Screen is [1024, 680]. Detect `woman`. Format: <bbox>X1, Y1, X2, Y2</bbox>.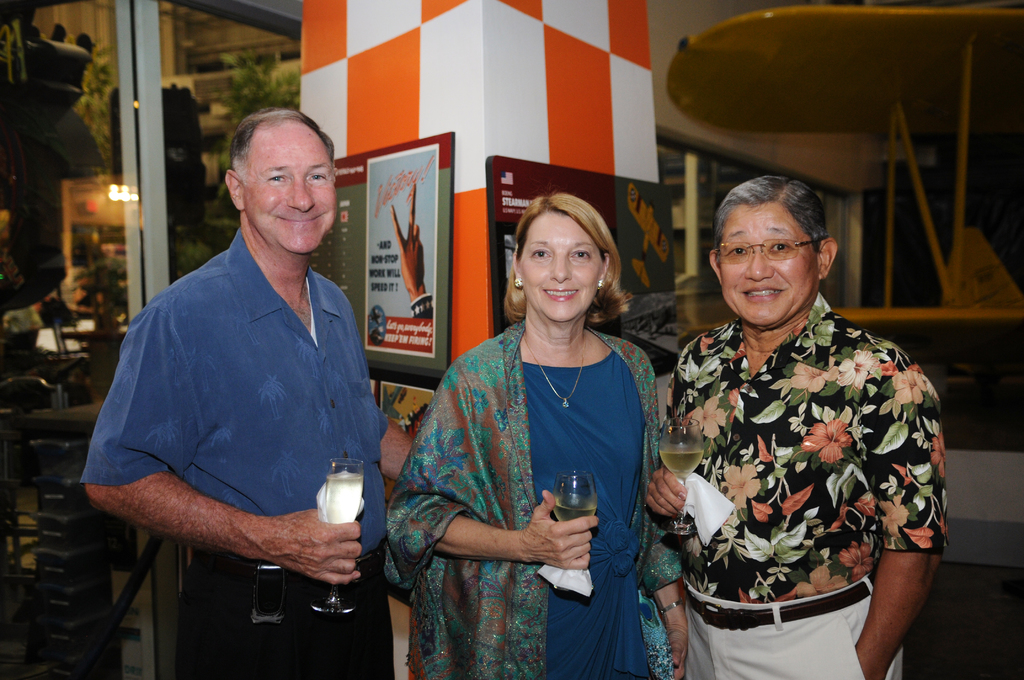
<bbox>398, 182, 667, 672</bbox>.
